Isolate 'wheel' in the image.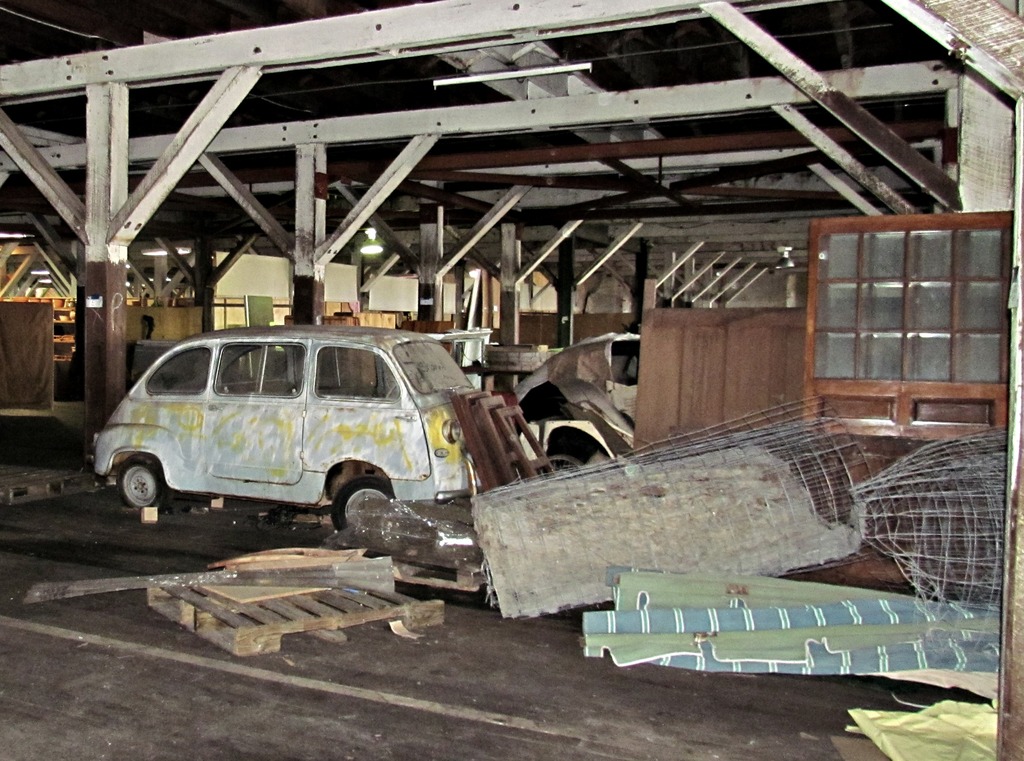
Isolated region: bbox(115, 455, 178, 509).
